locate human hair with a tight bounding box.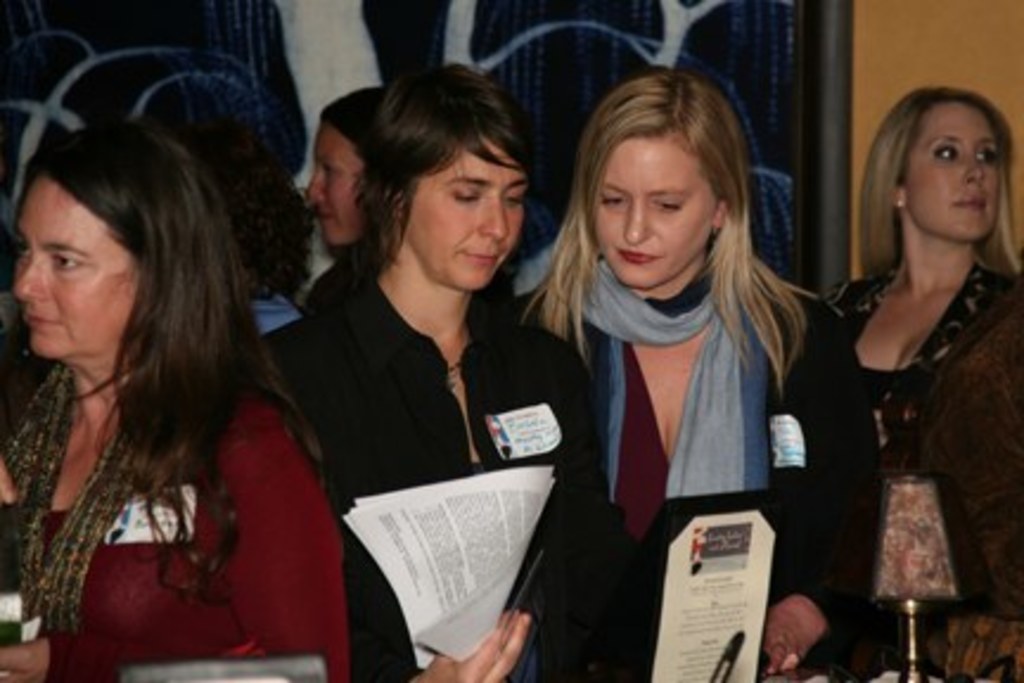
{"x1": 5, "y1": 114, "x2": 284, "y2": 512}.
